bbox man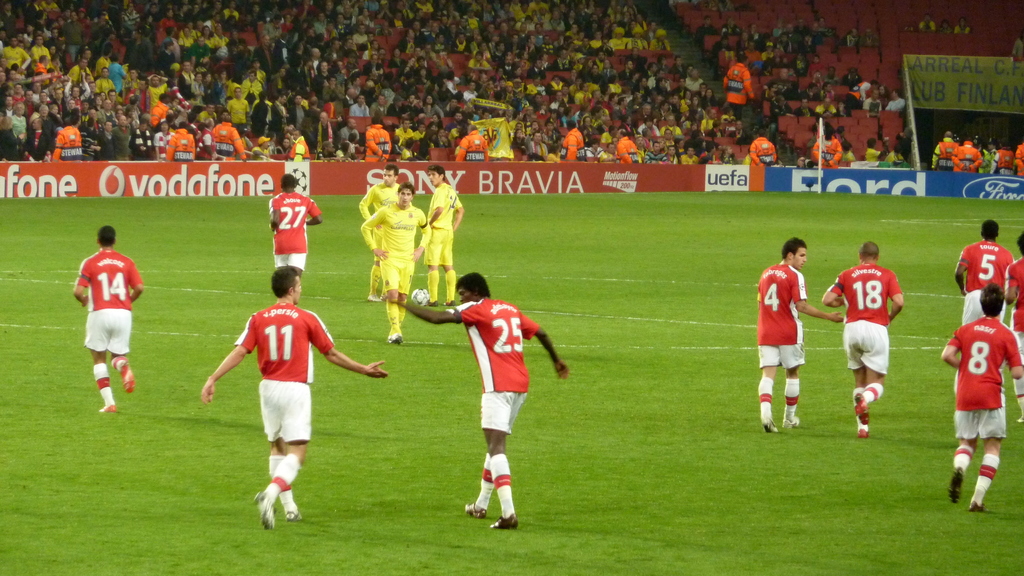
189:257:387:527
